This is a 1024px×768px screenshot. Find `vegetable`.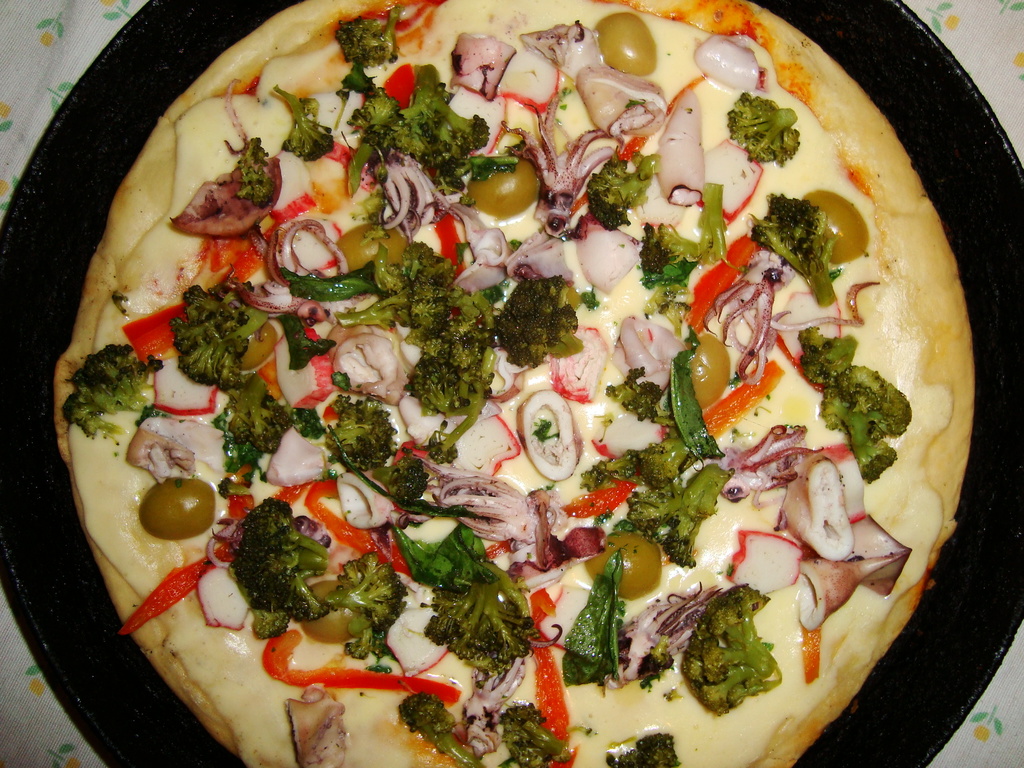
Bounding box: <region>231, 138, 282, 213</region>.
